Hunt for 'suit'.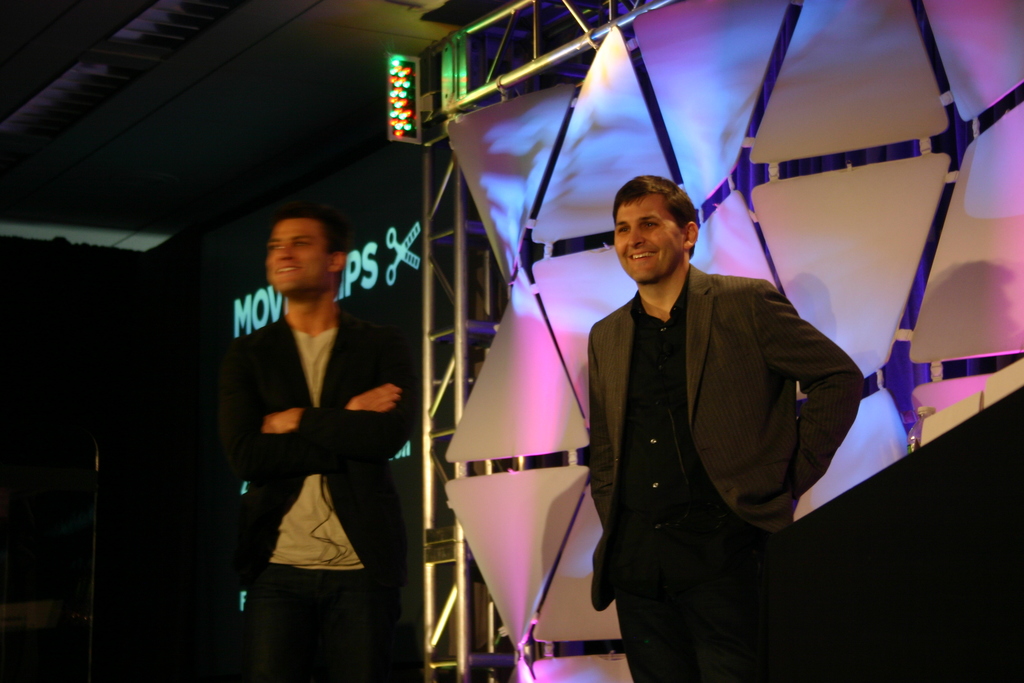
Hunted down at {"left": 579, "top": 262, "right": 862, "bottom": 682}.
